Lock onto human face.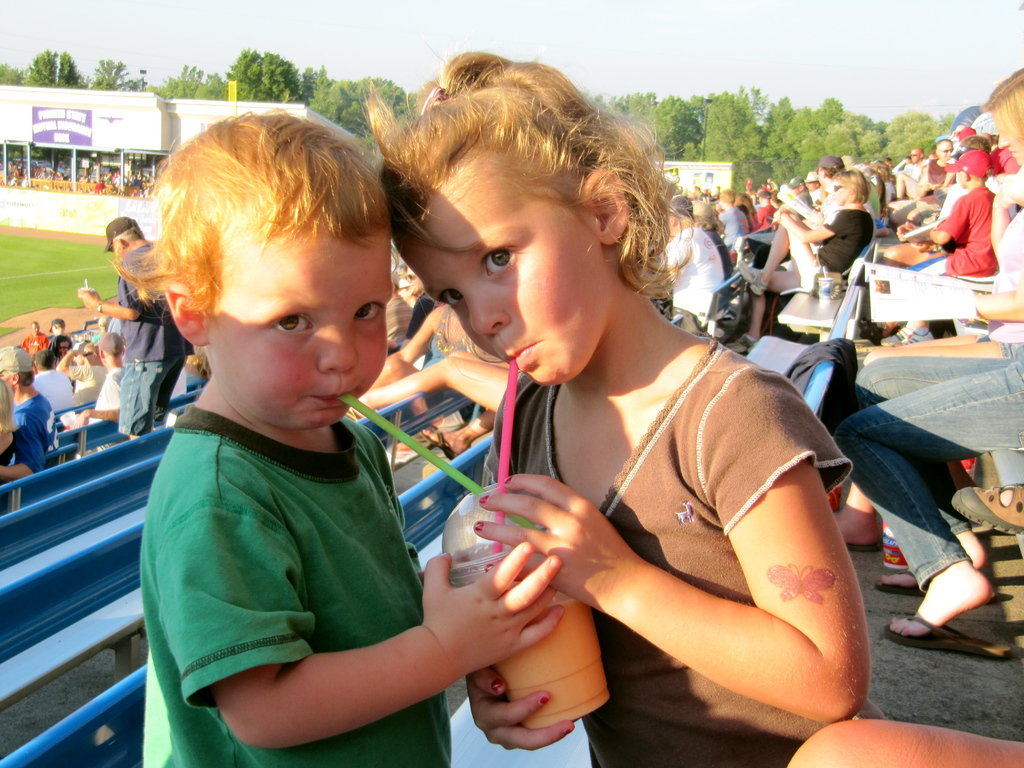
Locked: locate(111, 239, 124, 261).
